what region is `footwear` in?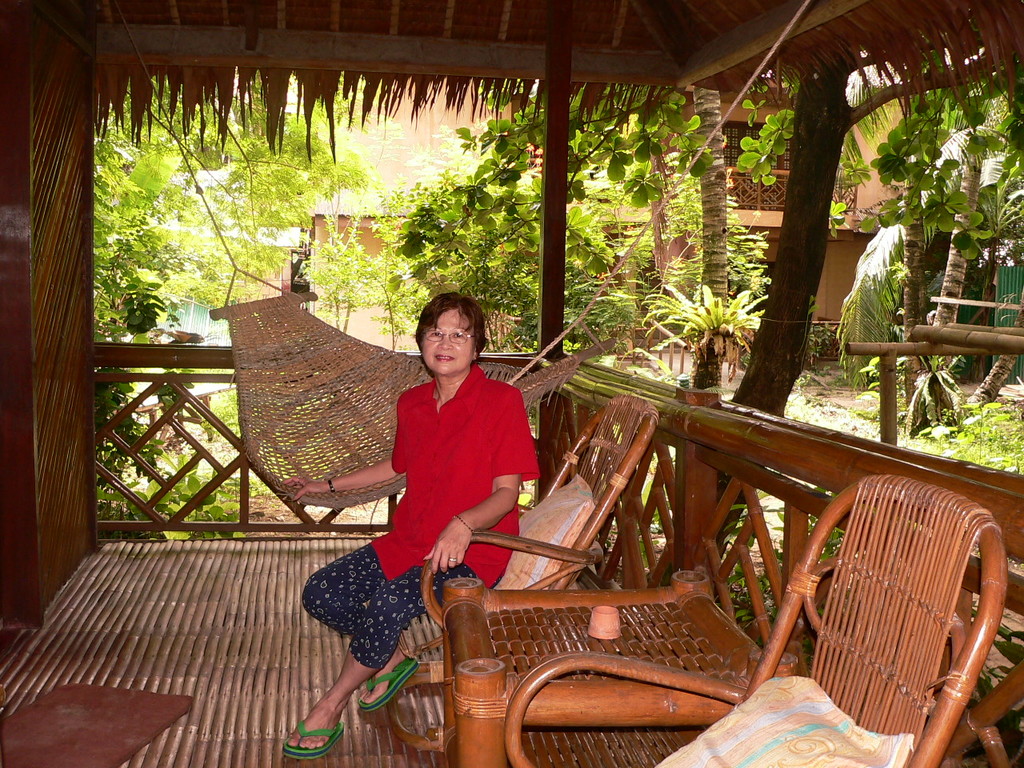
x1=356 y1=654 x2=420 y2=712.
